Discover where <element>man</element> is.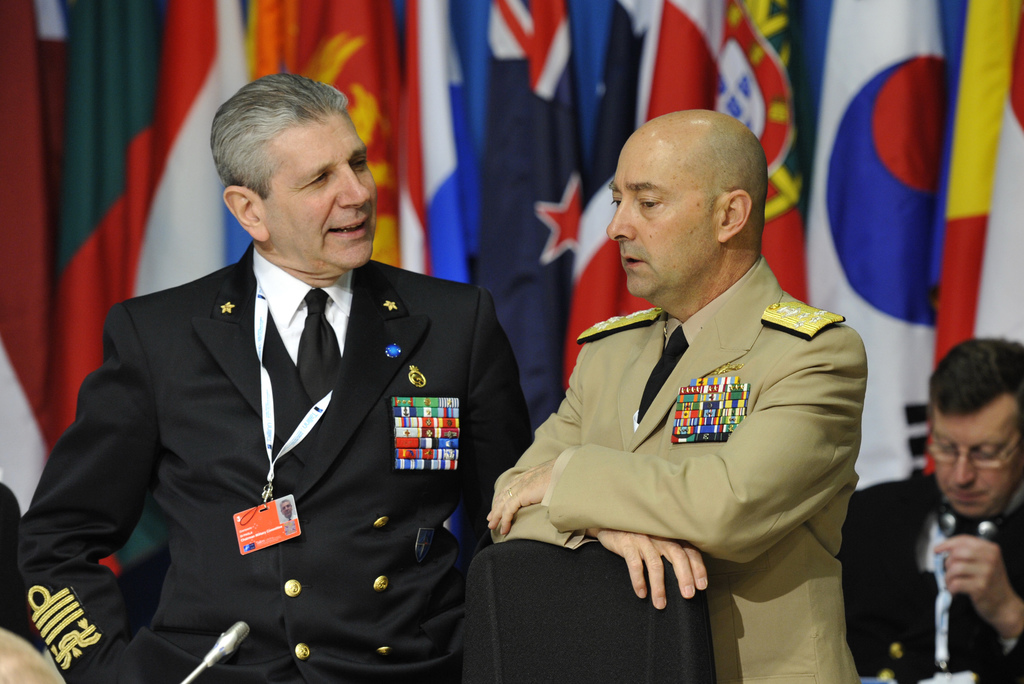
Discovered at x1=842, y1=342, x2=1023, y2=683.
